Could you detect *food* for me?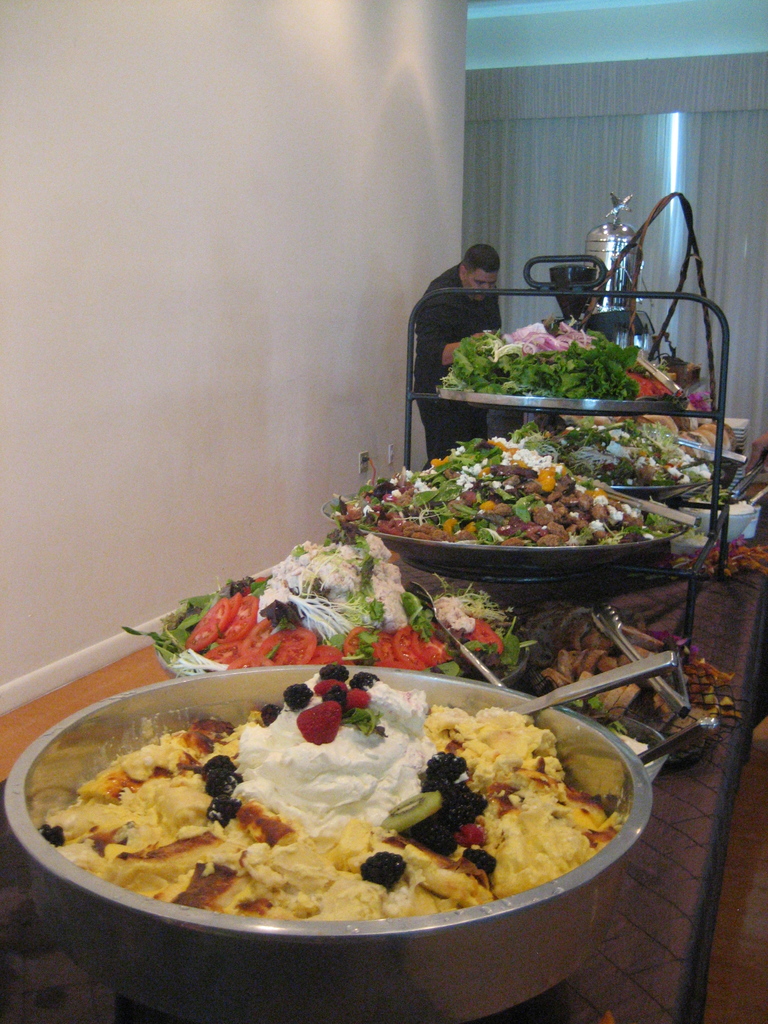
Detection result: l=118, t=531, r=527, b=680.
